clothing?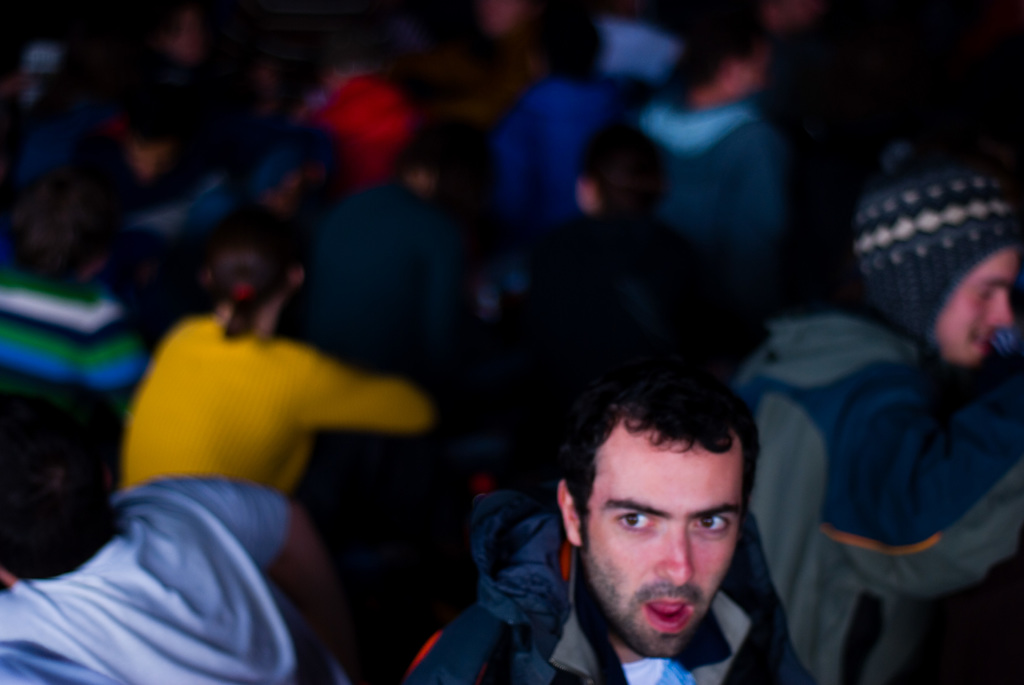
region(286, 173, 488, 408)
